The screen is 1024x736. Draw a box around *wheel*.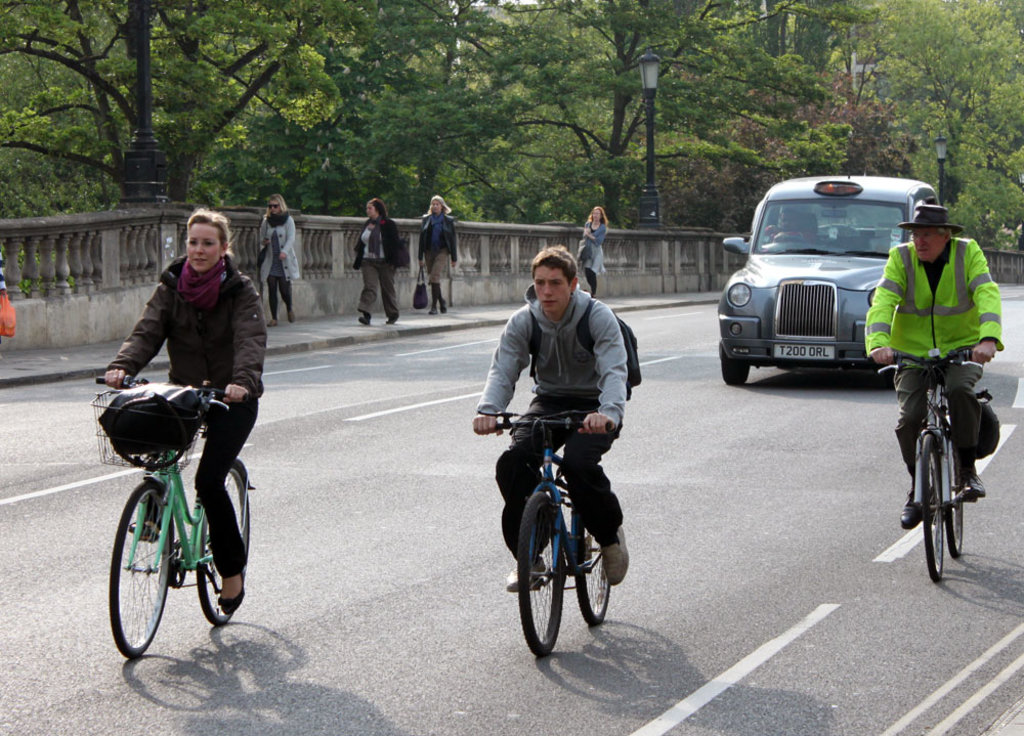
919 431 949 587.
